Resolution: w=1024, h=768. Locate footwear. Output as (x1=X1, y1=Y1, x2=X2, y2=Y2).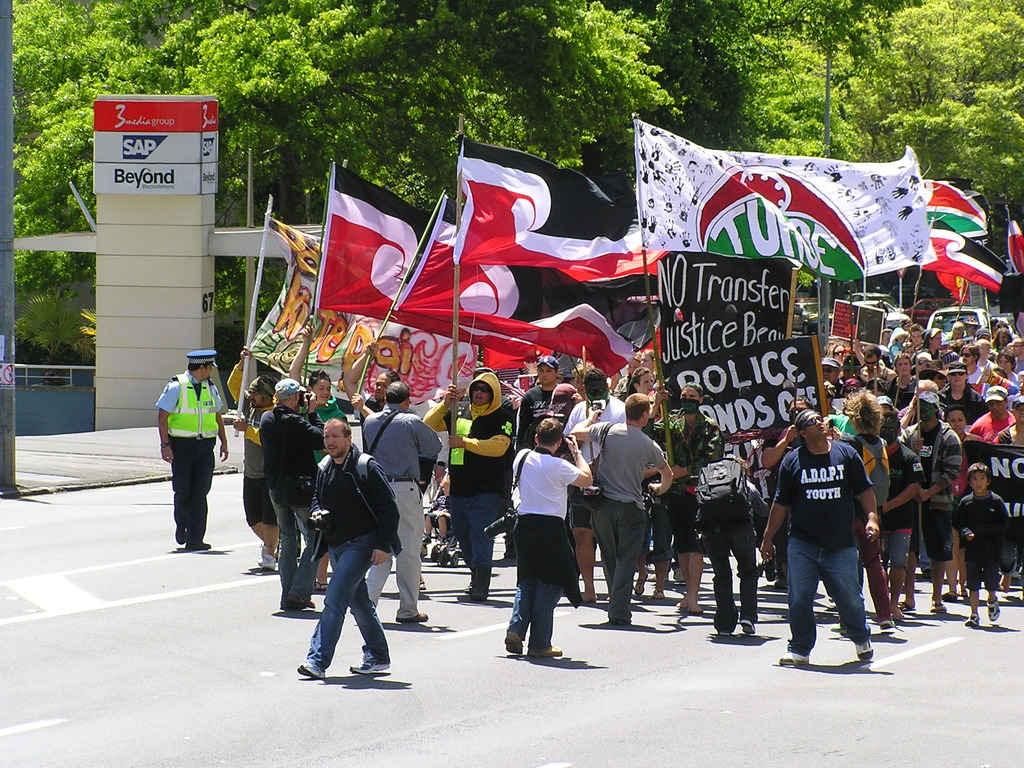
(x1=765, y1=555, x2=776, y2=582).
